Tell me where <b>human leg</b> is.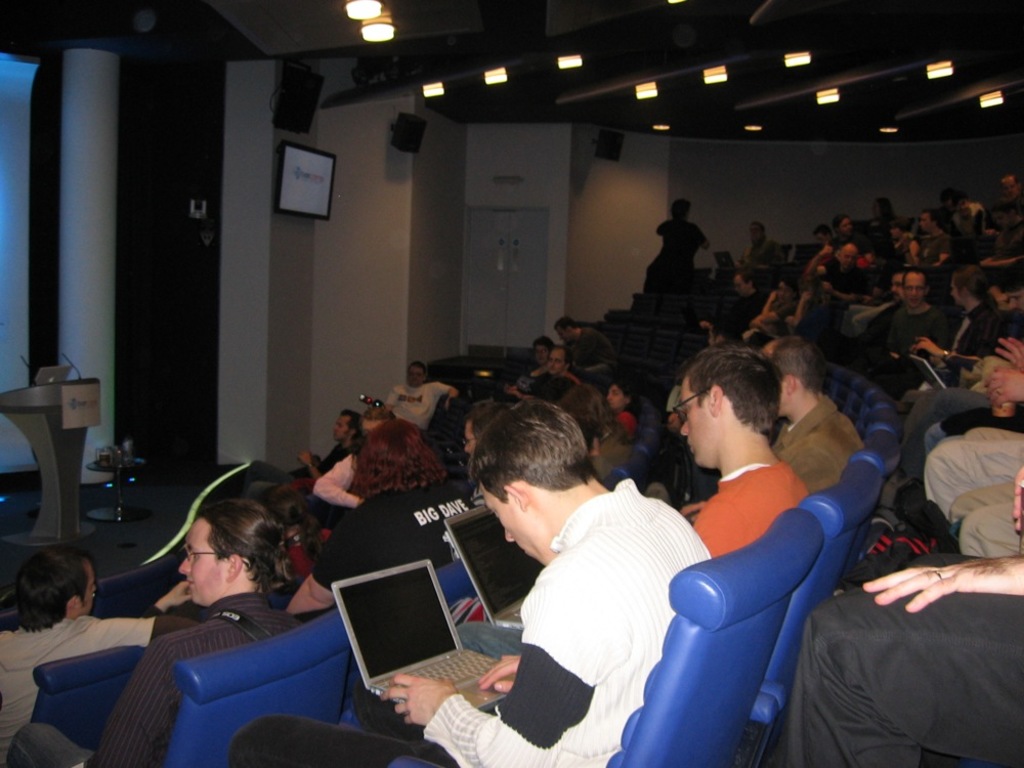
<b>human leg</b> is at 939, 499, 1021, 557.
